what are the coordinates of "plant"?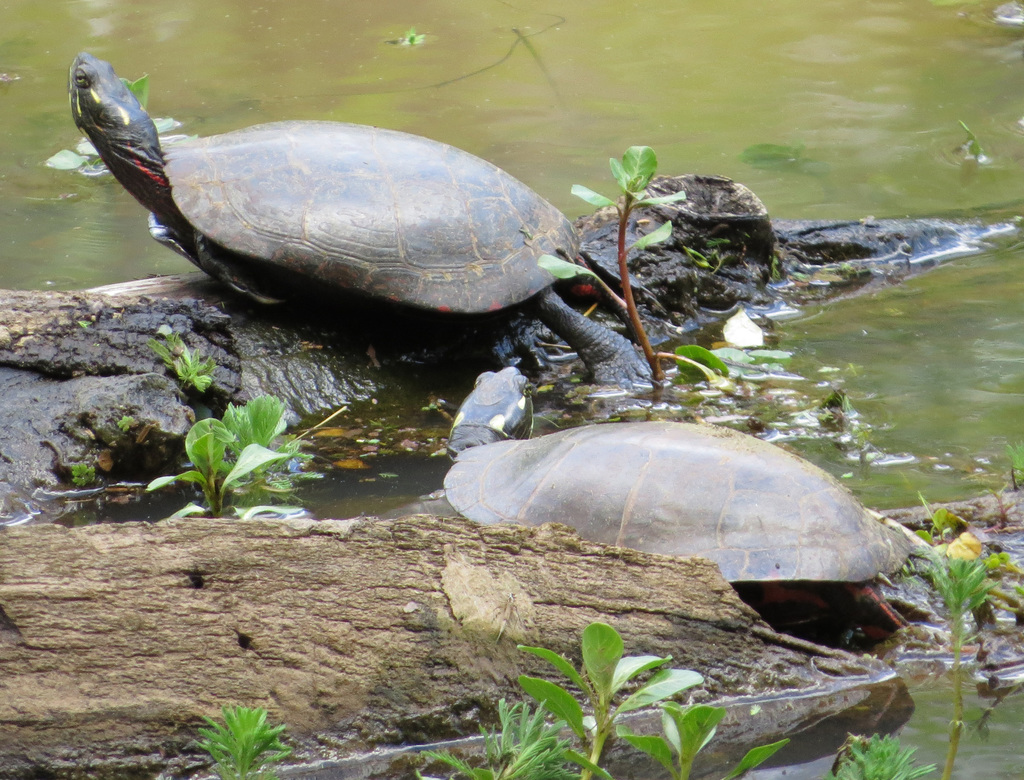
crop(70, 462, 97, 487).
